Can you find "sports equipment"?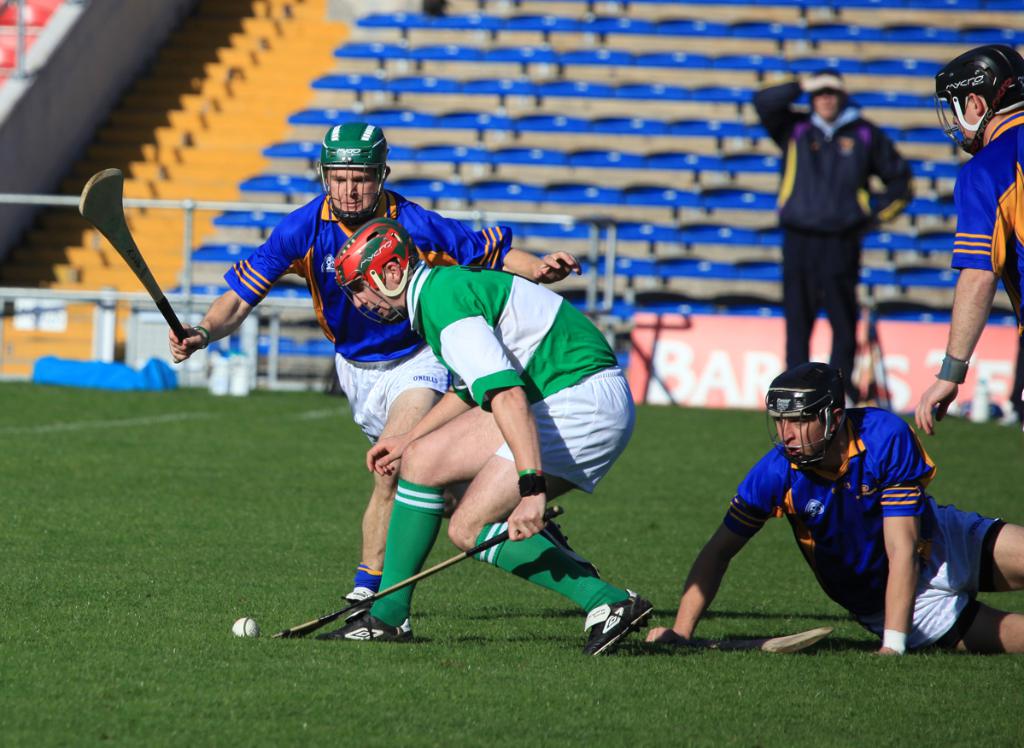
Yes, bounding box: [80,168,191,342].
